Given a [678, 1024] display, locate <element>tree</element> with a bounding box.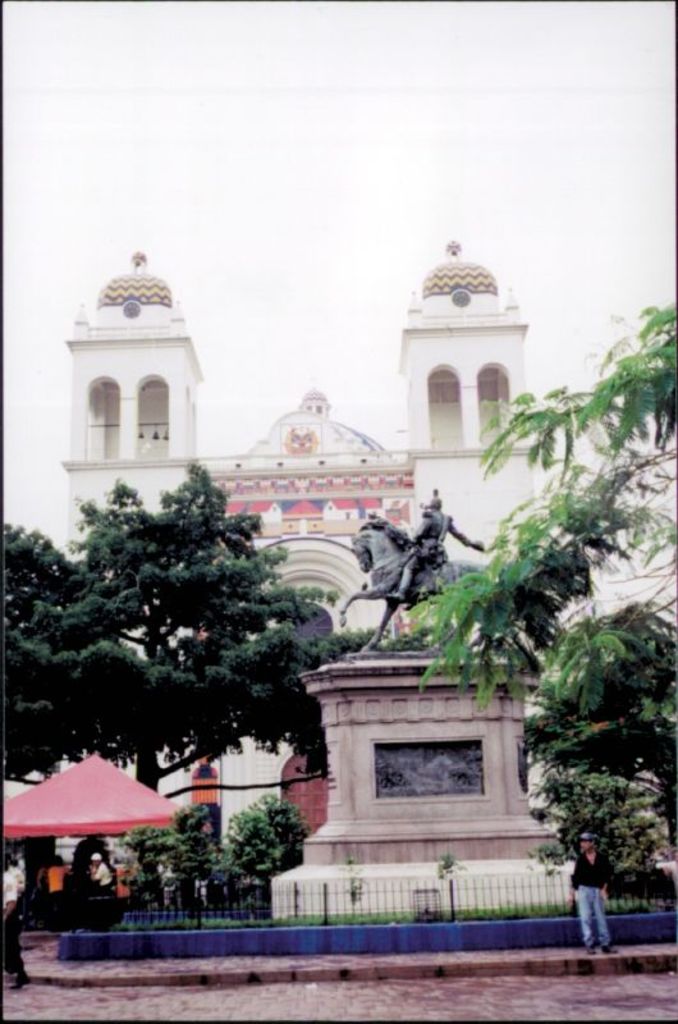
Located: crop(228, 787, 319, 908).
